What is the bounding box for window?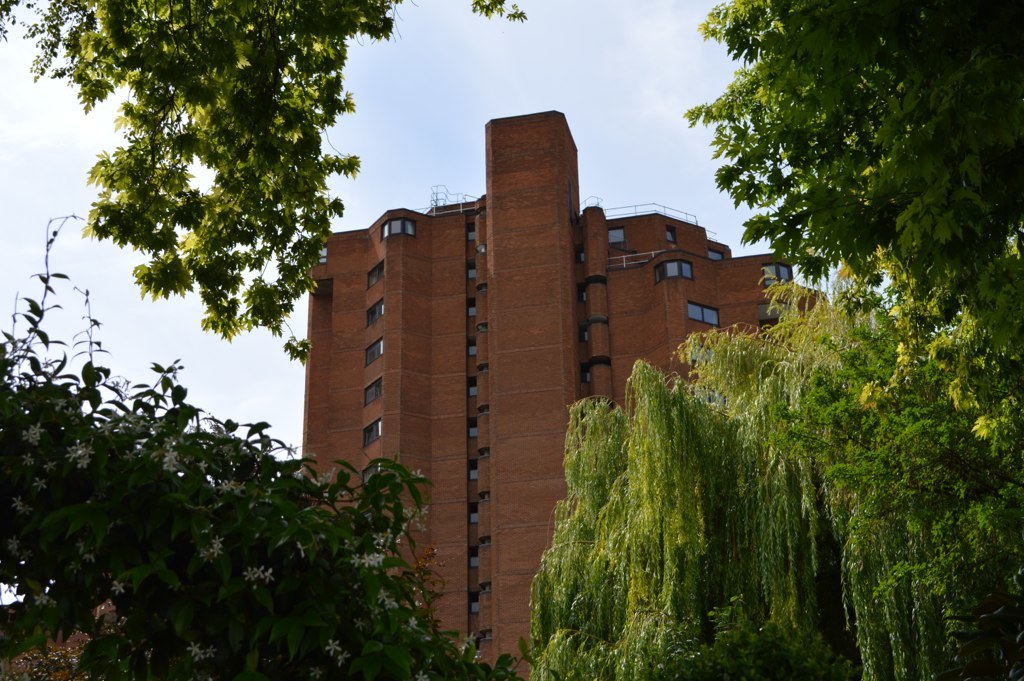
693,302,719,327.
